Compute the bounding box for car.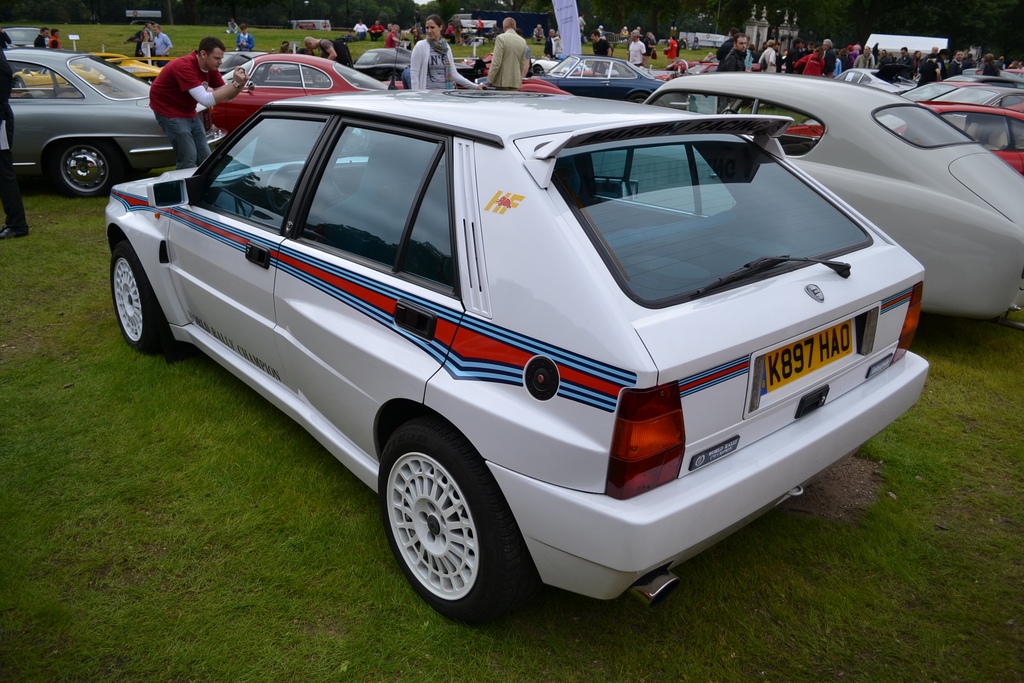
8 26 58 63.
